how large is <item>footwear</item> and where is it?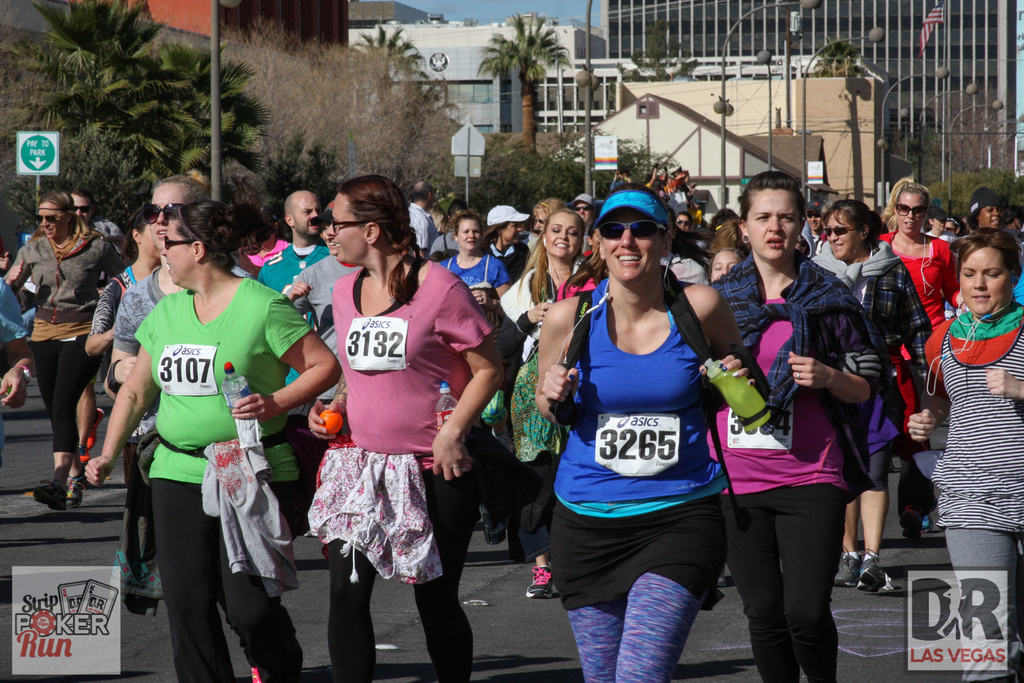
Bounding box: [x1=900, y1=504, x2=923, y2=541].
